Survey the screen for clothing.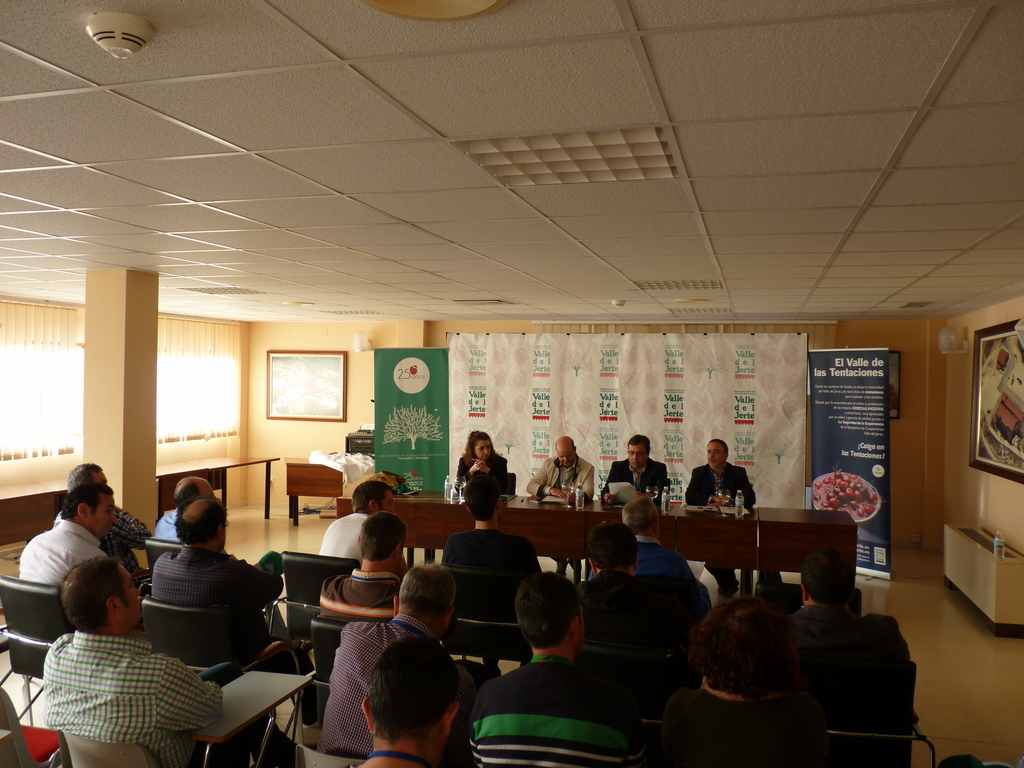
Survey found: (442, 528, 541, 573).
